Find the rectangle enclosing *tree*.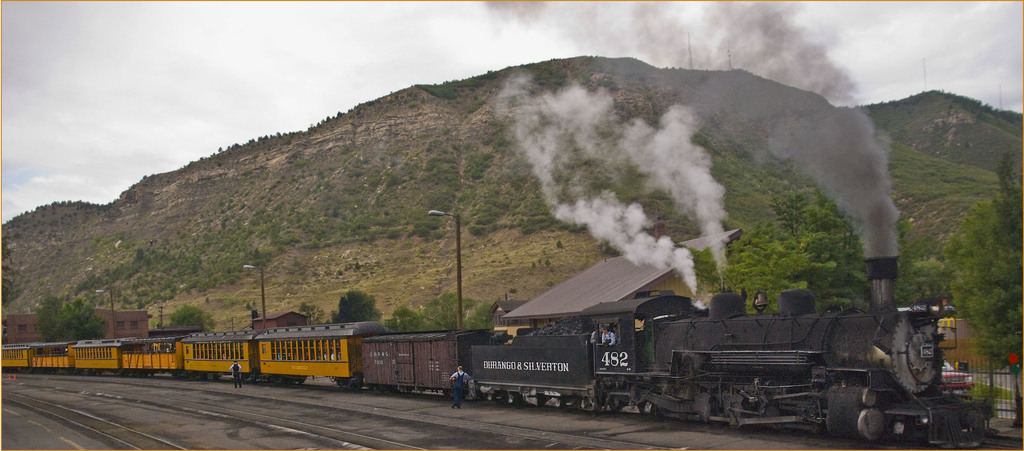
202:312:214:332.
